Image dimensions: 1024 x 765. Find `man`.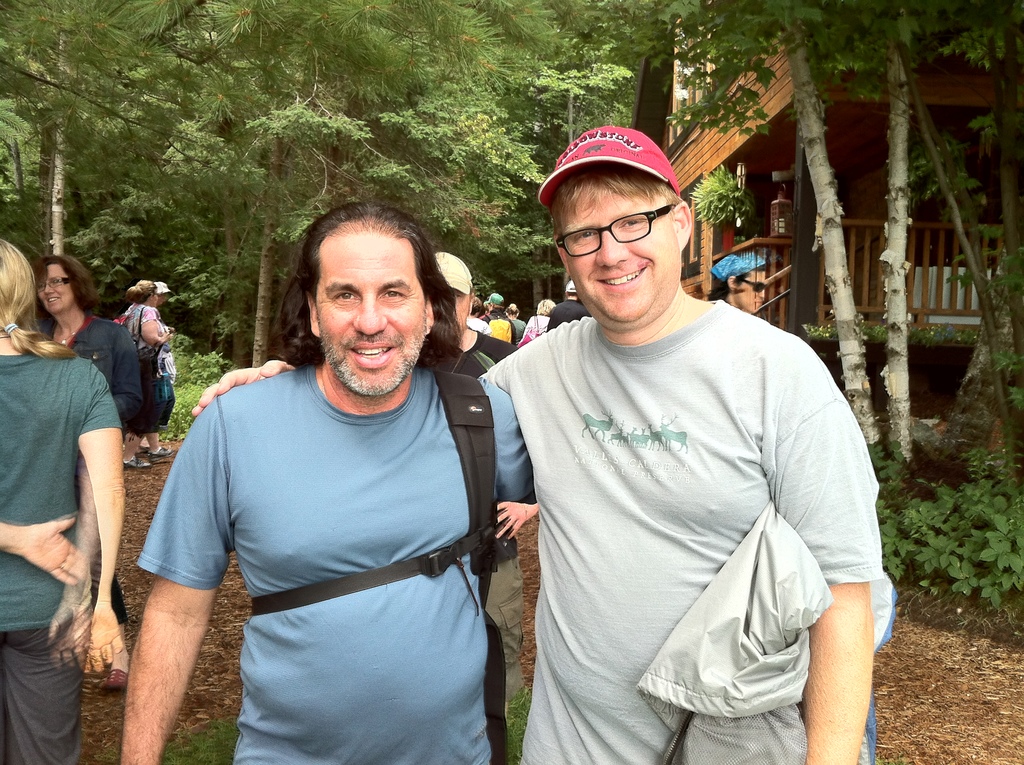
Rect(484, 293, 514, 341).
